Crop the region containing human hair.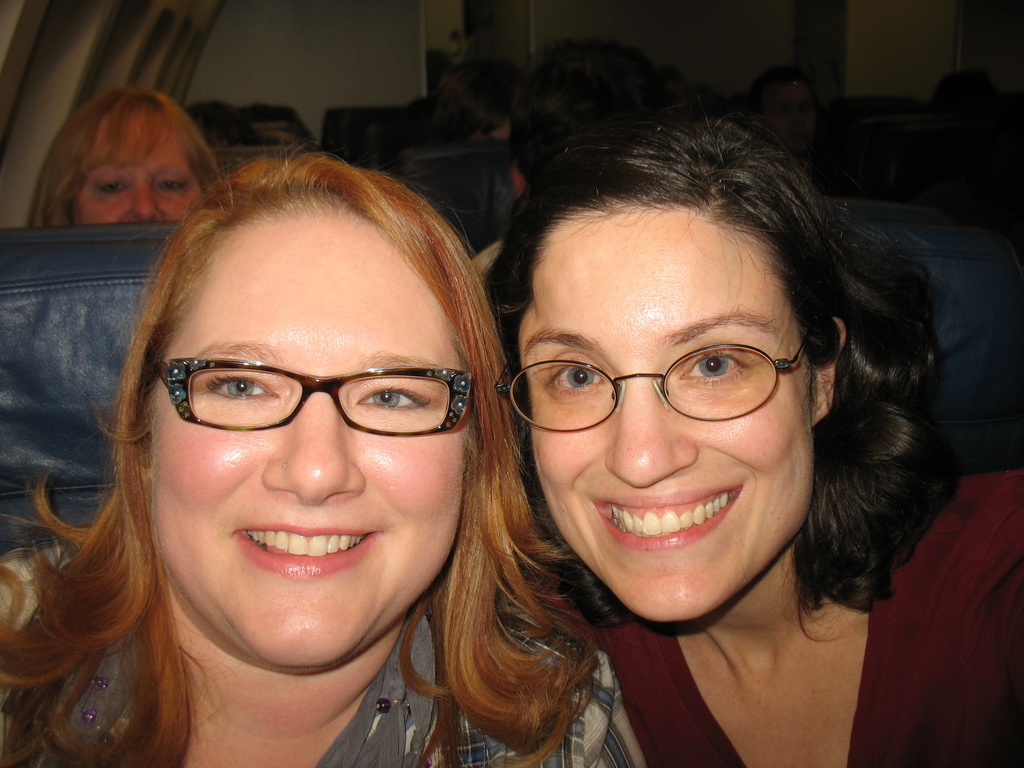
Crop region: {"x1": 0, "y1": 141, "x2": 613, "y2": 767}.
